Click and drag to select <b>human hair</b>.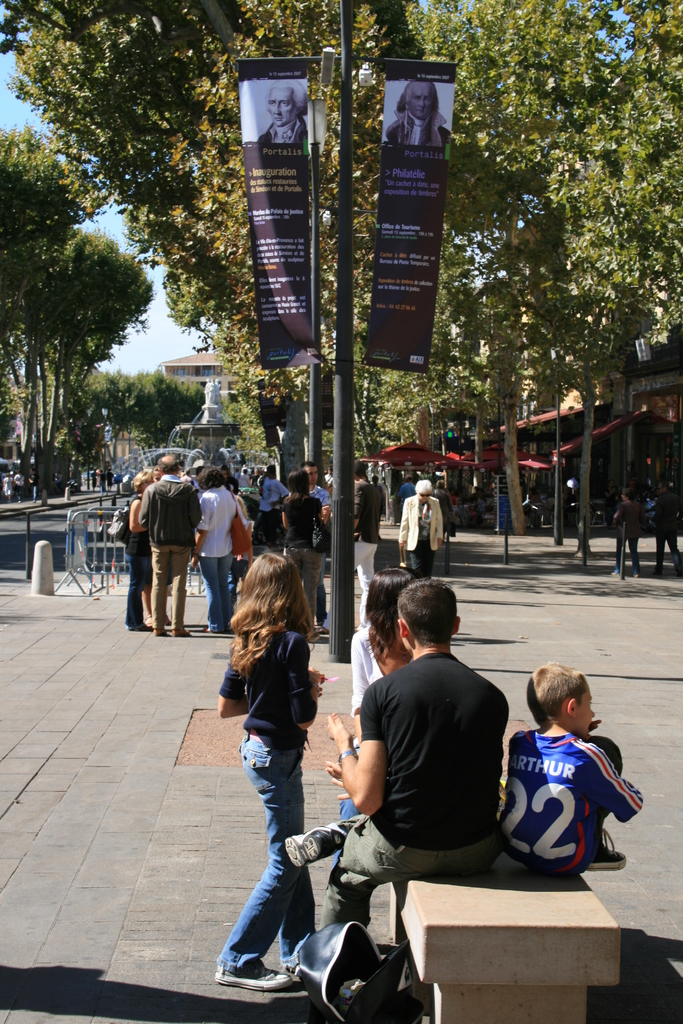
Selection: bbox=(355, 459, 365, 480).
